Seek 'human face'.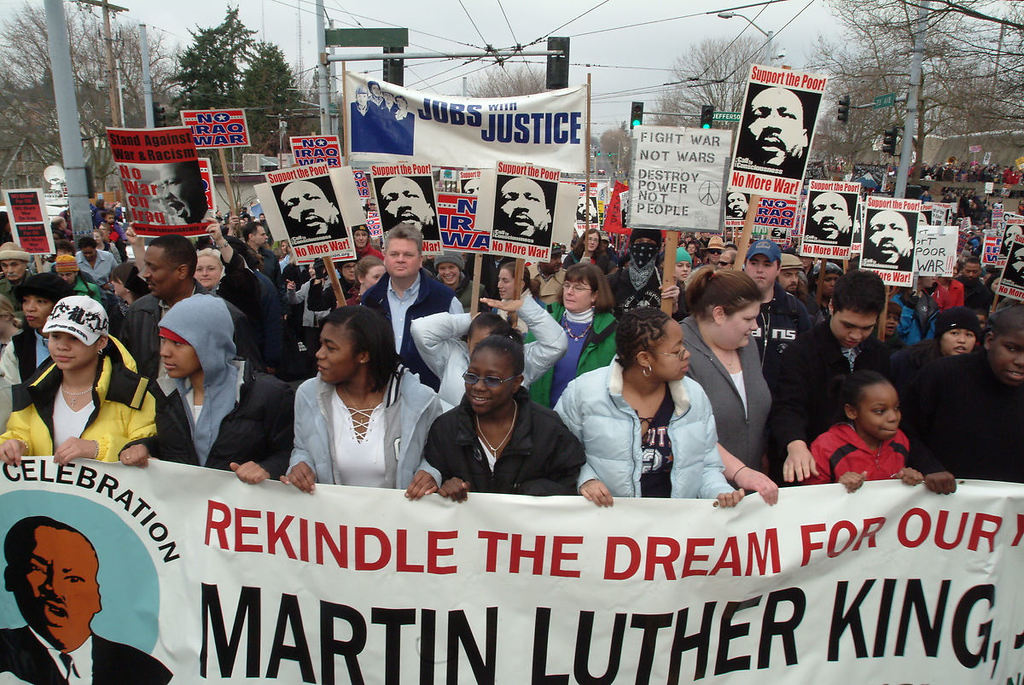
BBox(22, 294, 54, 324).
